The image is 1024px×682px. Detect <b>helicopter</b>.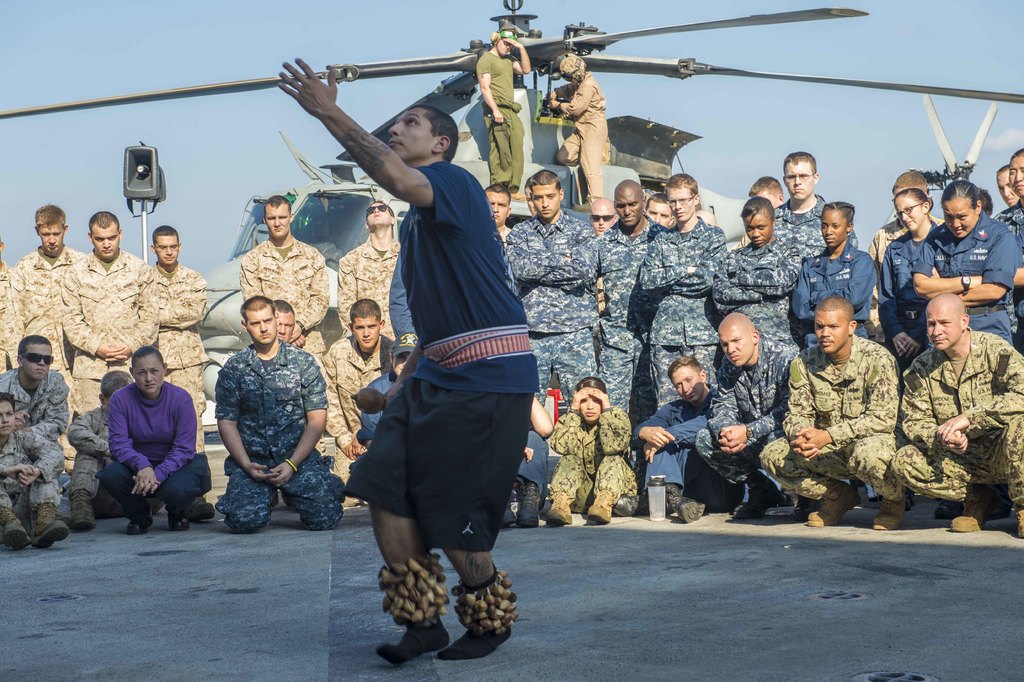
Detection: locate(0, 0, 1023, 404).
